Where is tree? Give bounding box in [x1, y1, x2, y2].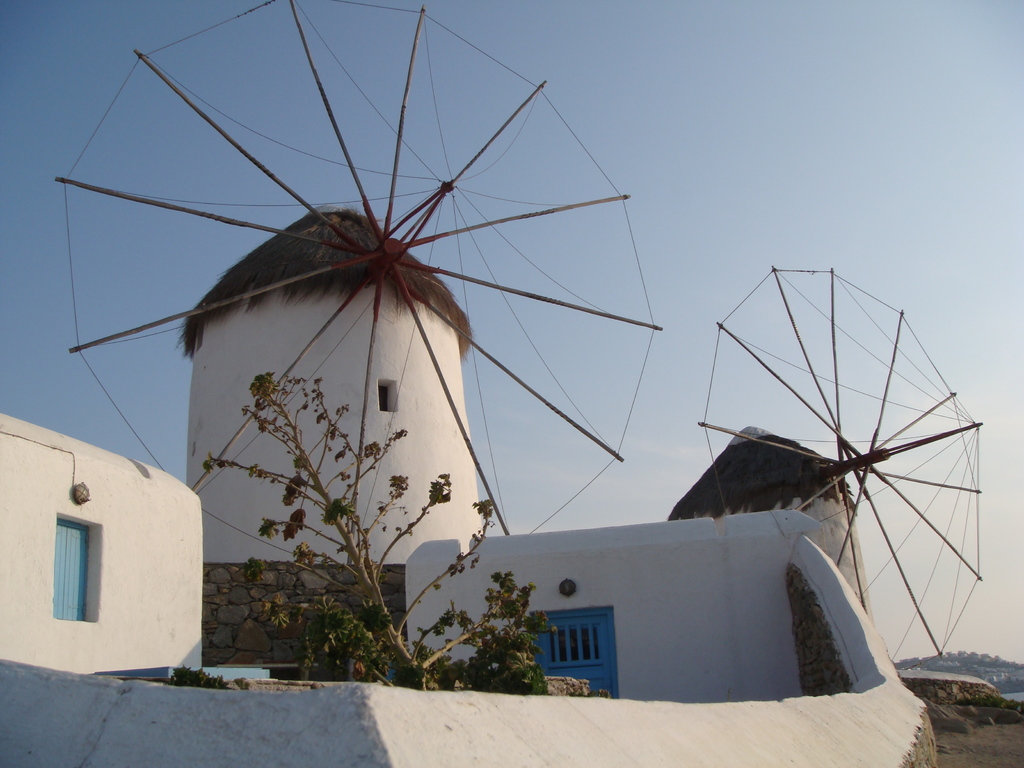
[200, 369, 560, 694].
